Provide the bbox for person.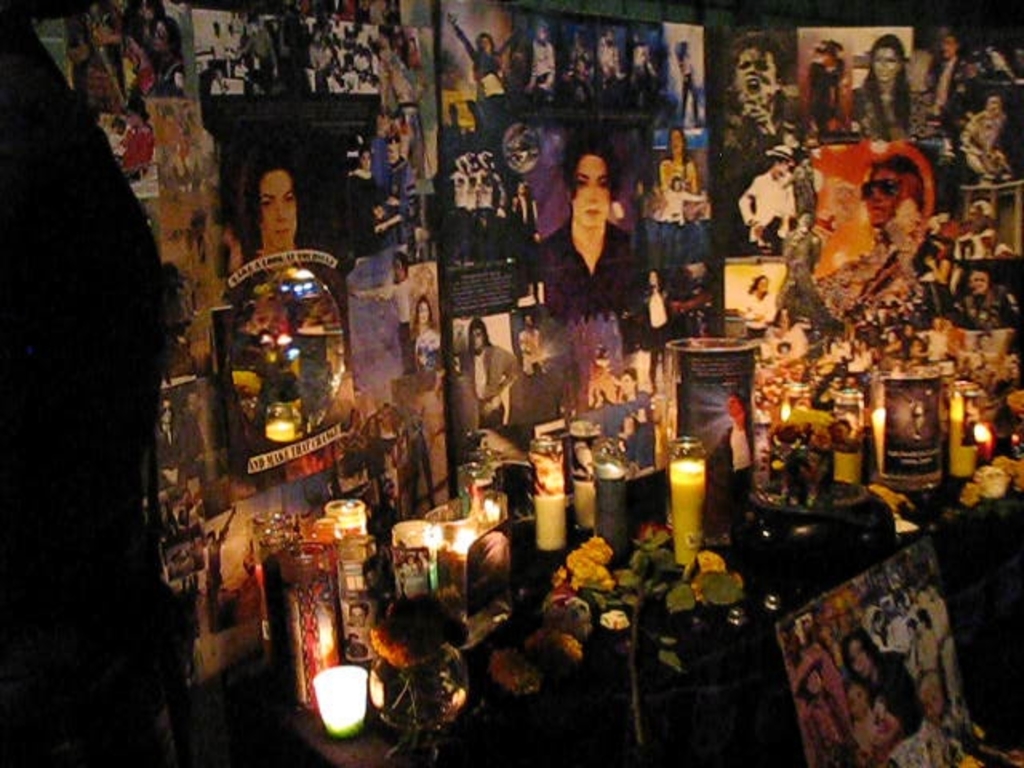
[x1=866, y1=154, x2=923, y2=232].
